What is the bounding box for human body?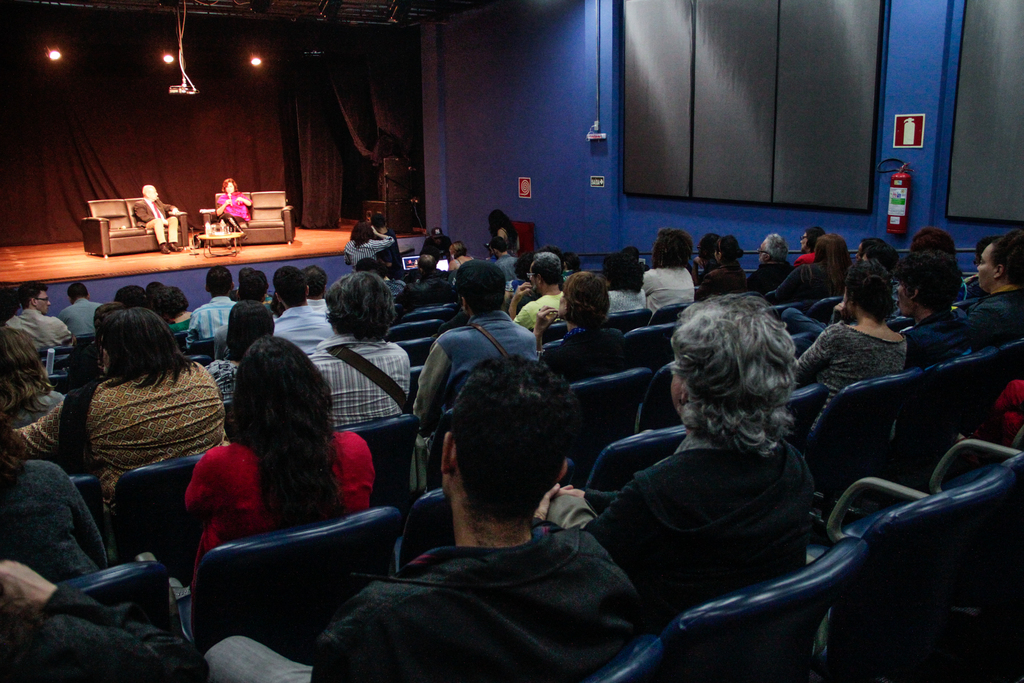
1 308 72 356.
